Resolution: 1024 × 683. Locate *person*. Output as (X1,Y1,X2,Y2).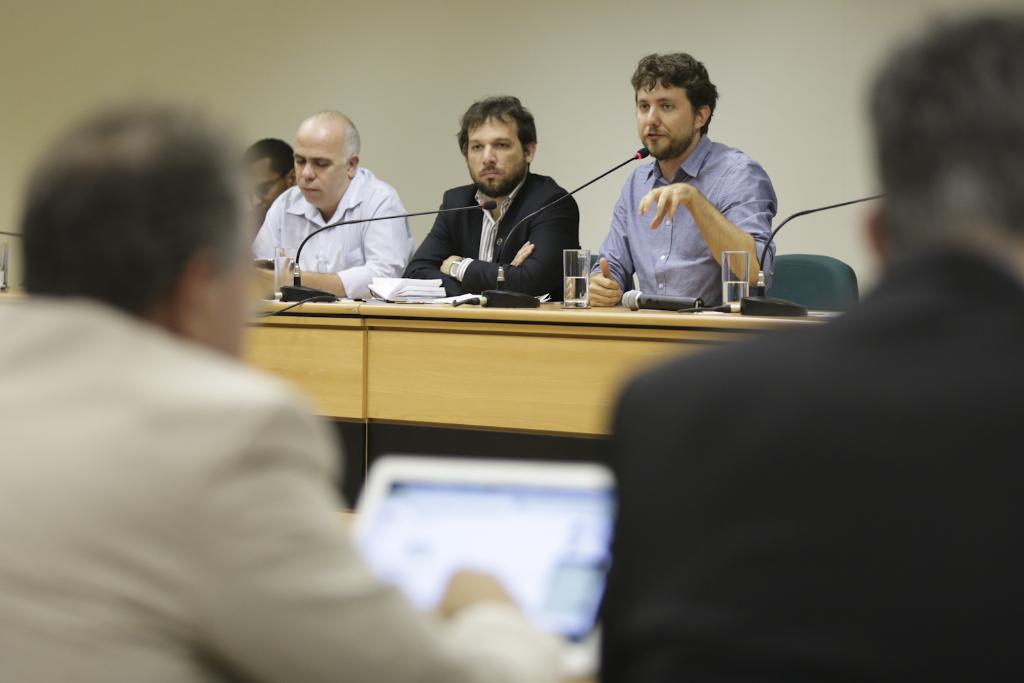
(598,15,1023,682).
